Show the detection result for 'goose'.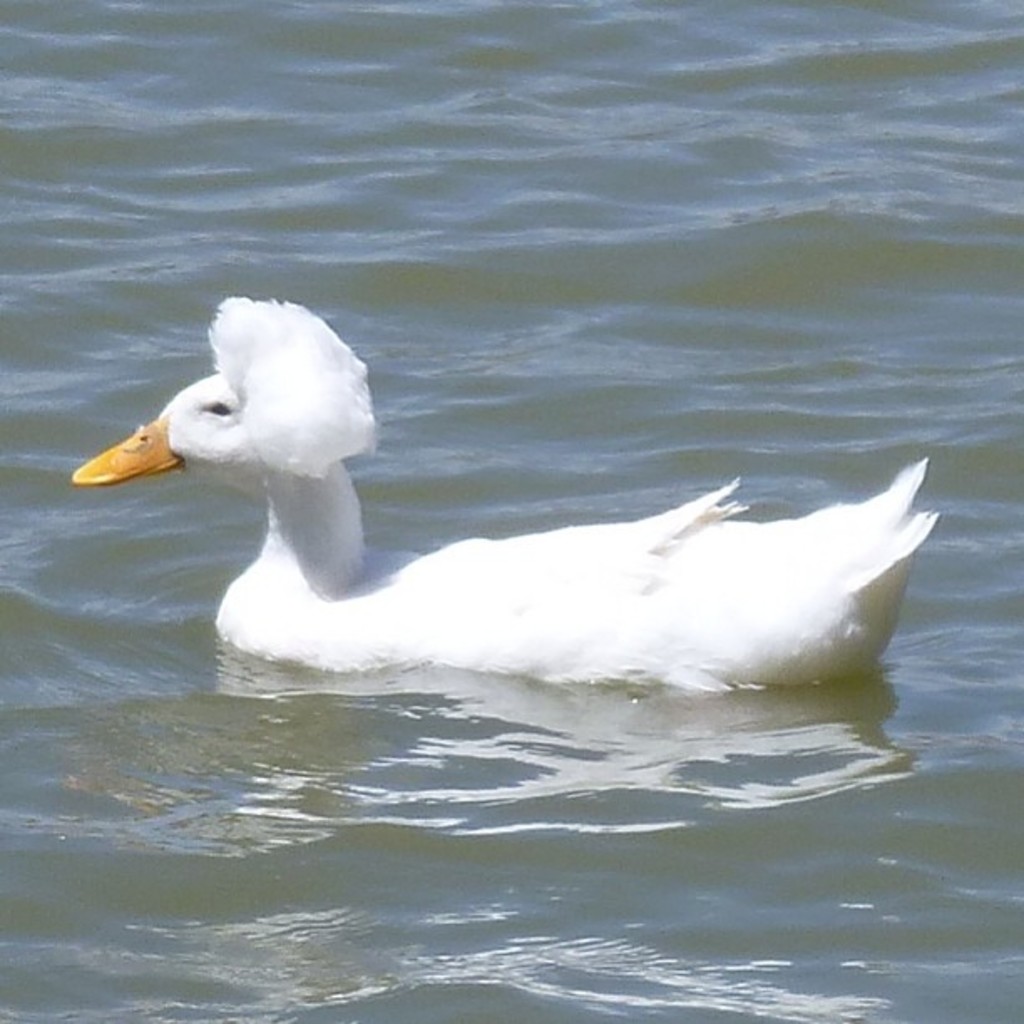
x1=112, y1=286, x2=952, y2=718.
